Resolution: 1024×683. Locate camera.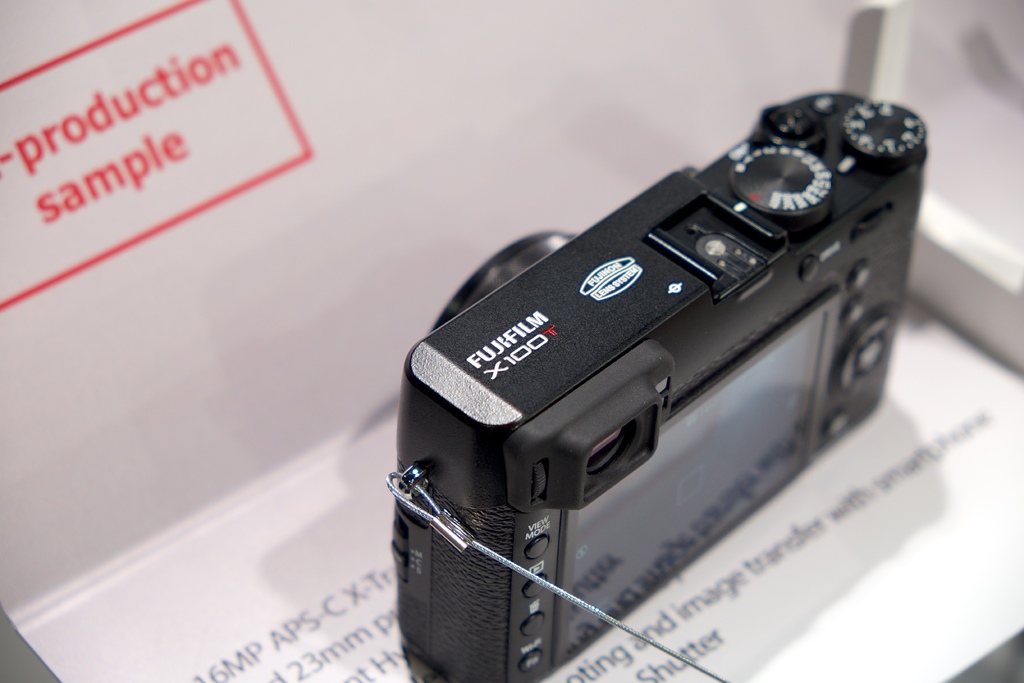
402, 73, 961, 666.
